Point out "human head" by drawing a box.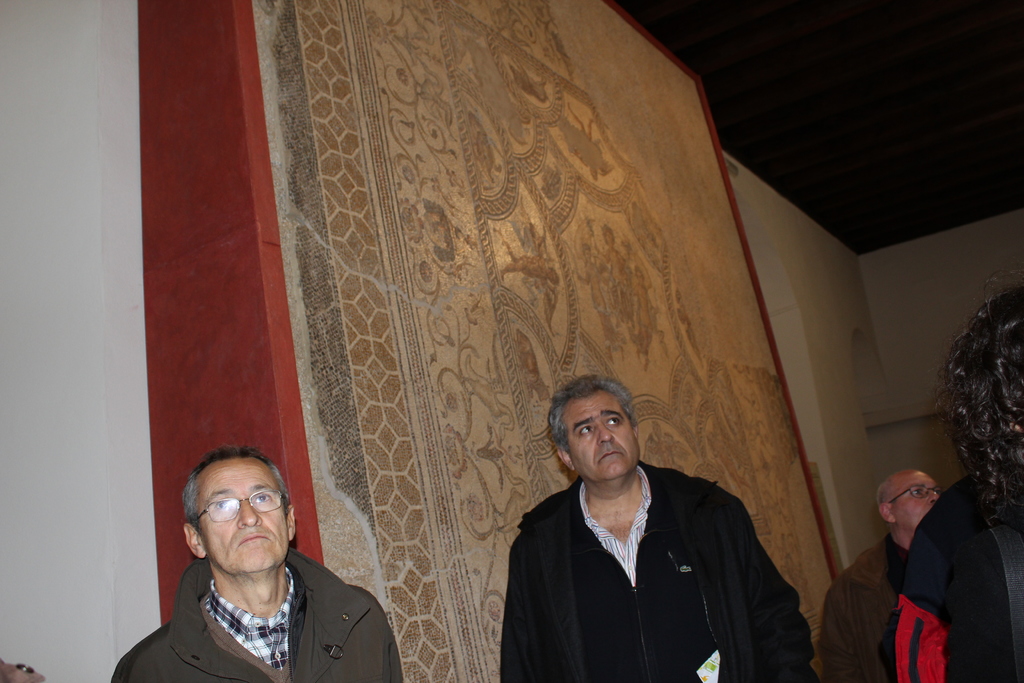
rect(551, 372, 637, 486).
